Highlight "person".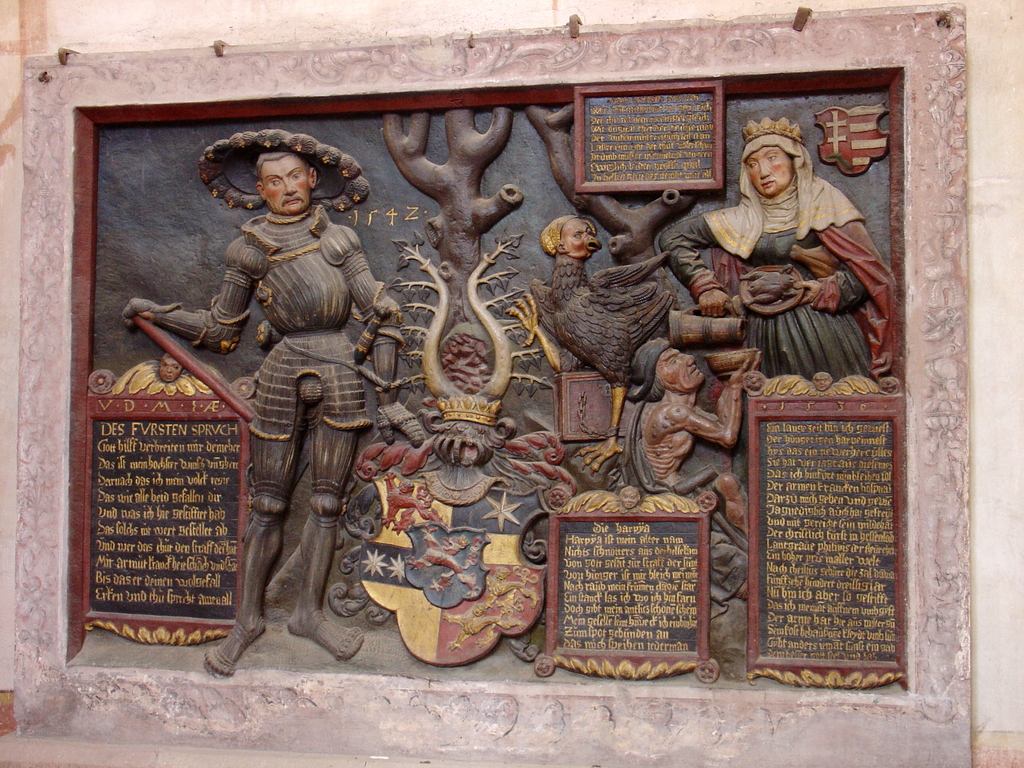
Highlighted region: pyautogui.locateOnScreen(660, 120, 900, 382).
